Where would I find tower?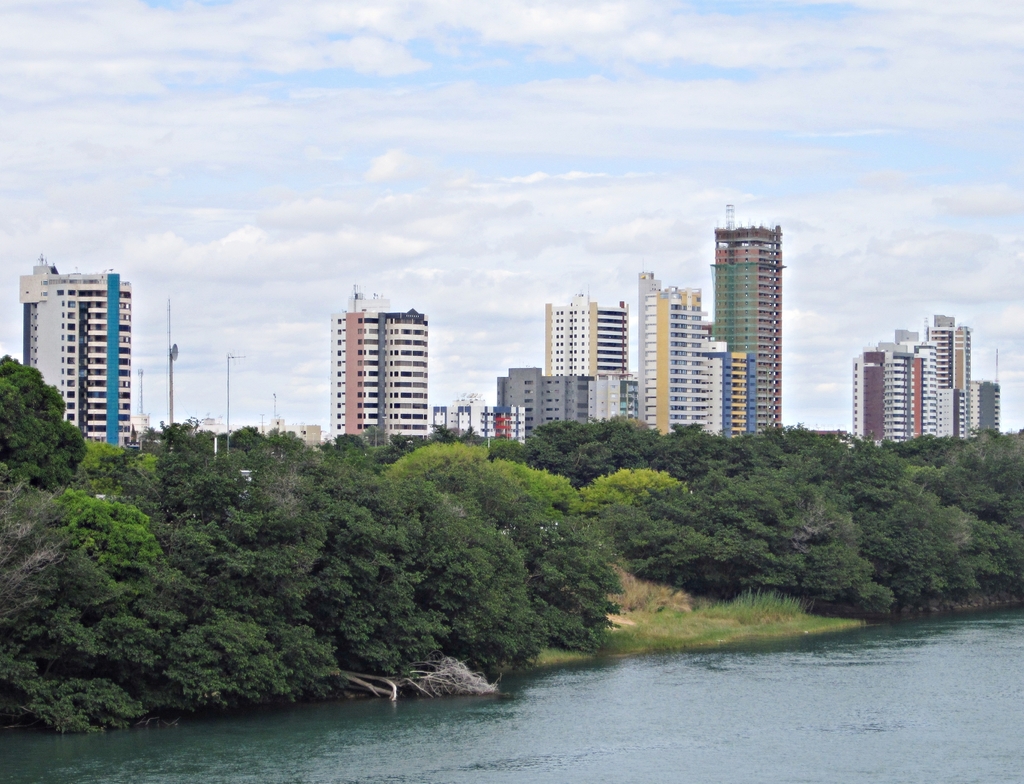
At 595:308:623:373.
